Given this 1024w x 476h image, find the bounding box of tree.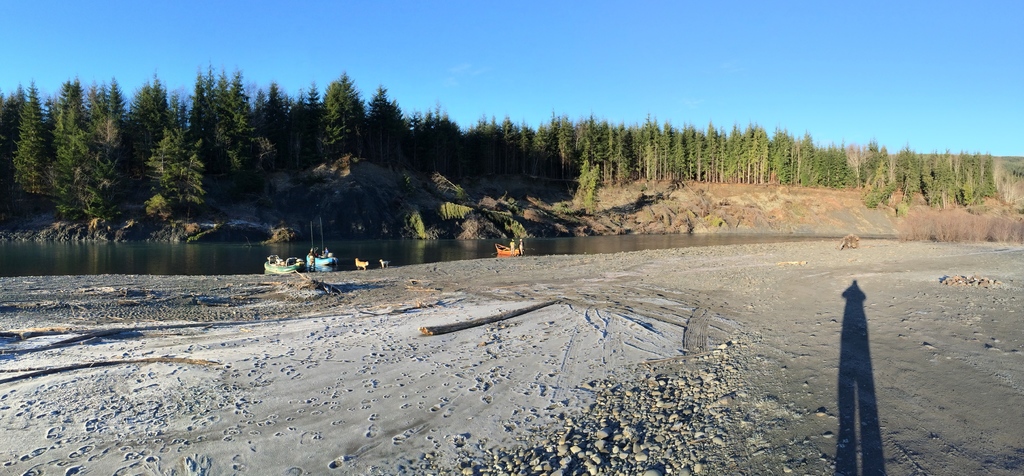
x1=754, y1=126, x2=771, y2=184.
